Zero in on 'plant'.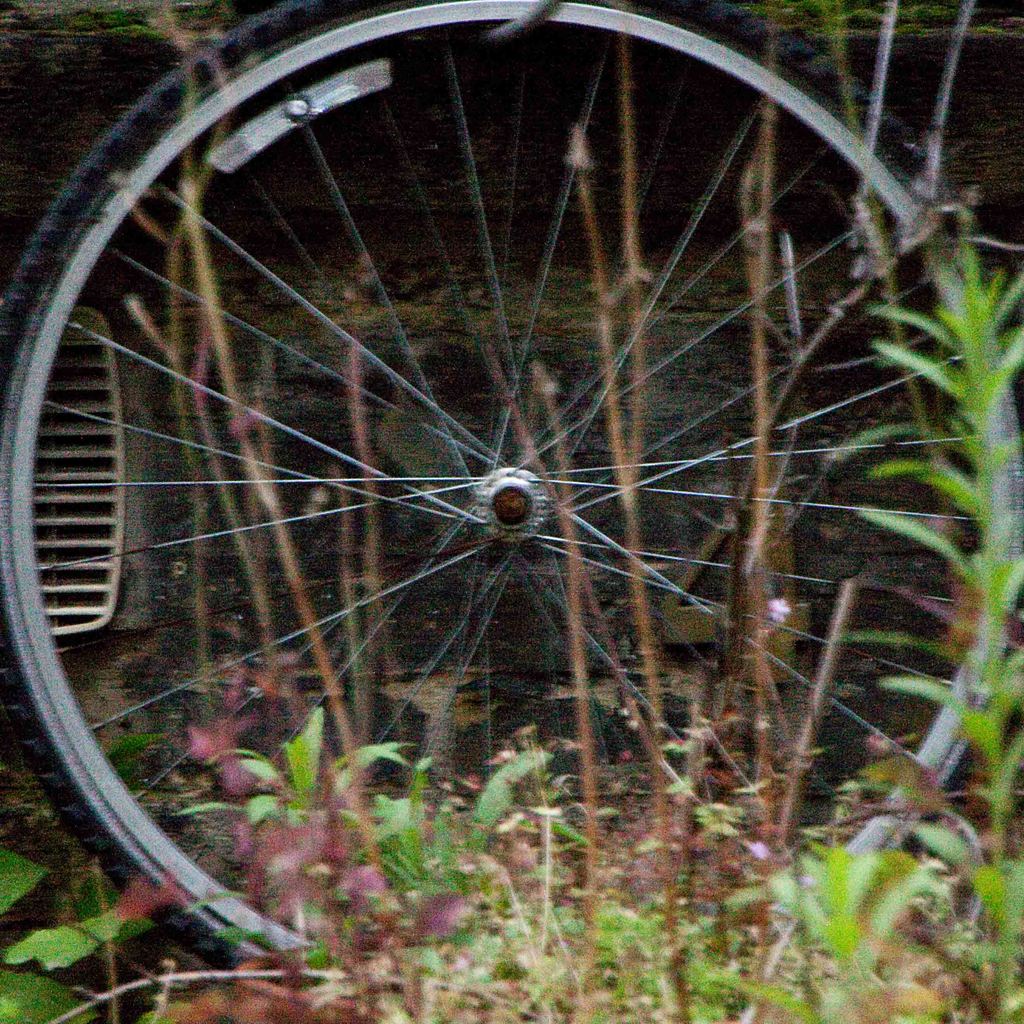
Zeroed in: 731,800,1000,1001.
